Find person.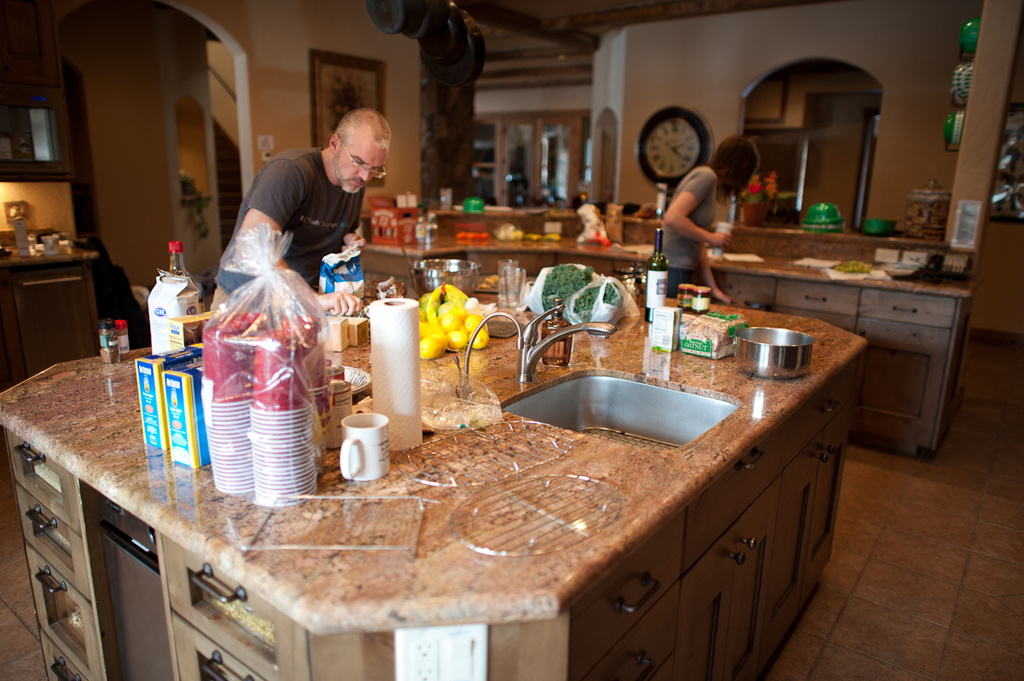
205 104 395 338.
